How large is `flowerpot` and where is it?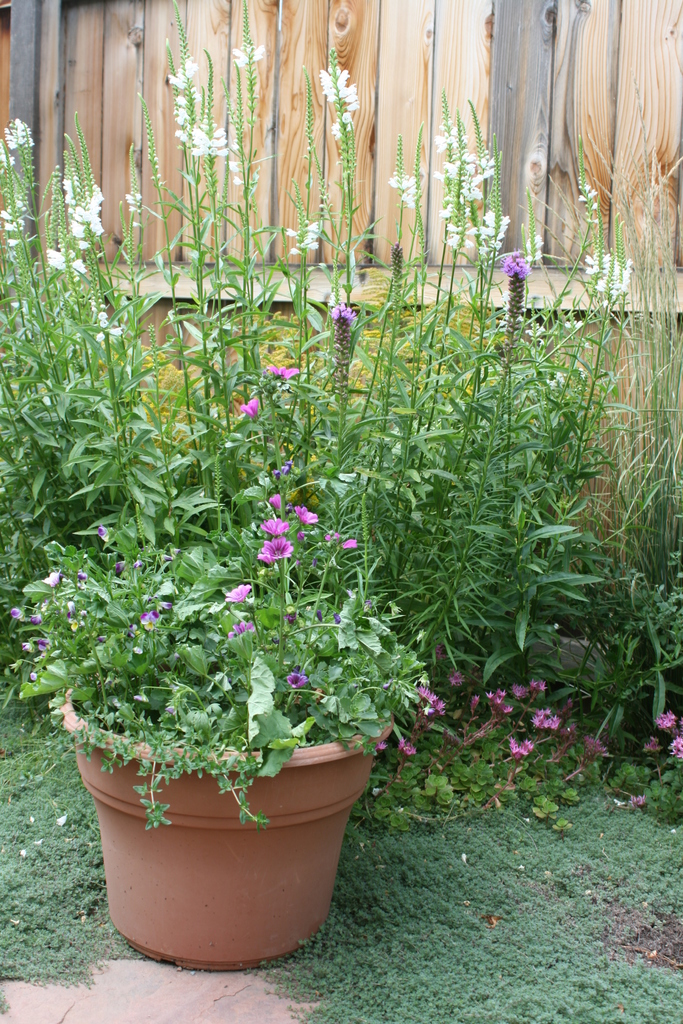
Bounding box: l=75, t=694, r=368, b=957.
